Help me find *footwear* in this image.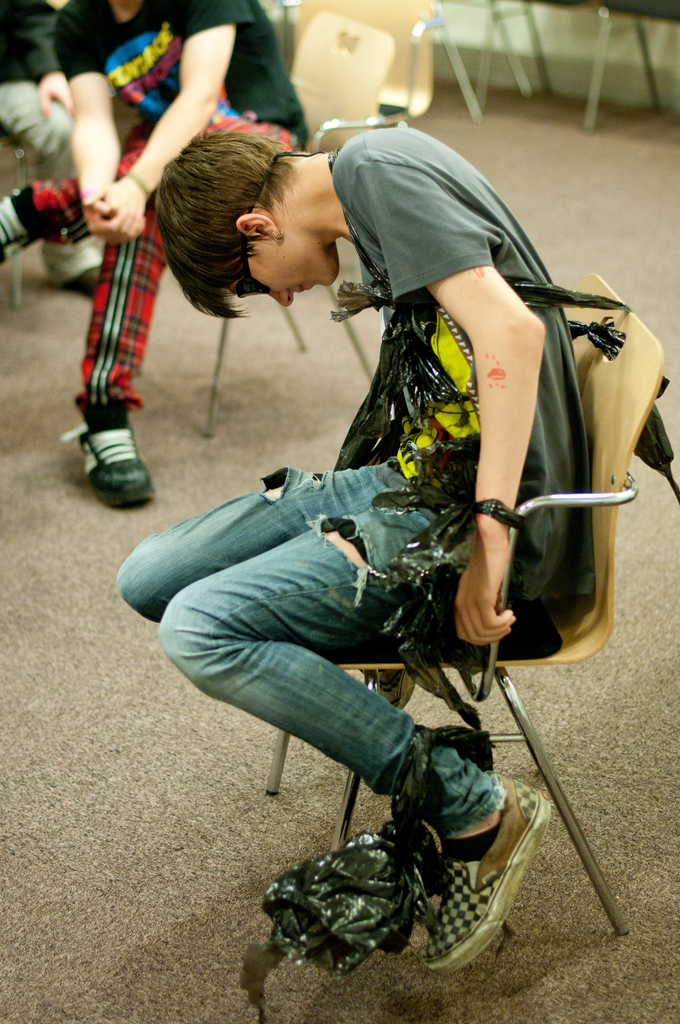
Found it: <region>0, 177, 38, 265</region>.
